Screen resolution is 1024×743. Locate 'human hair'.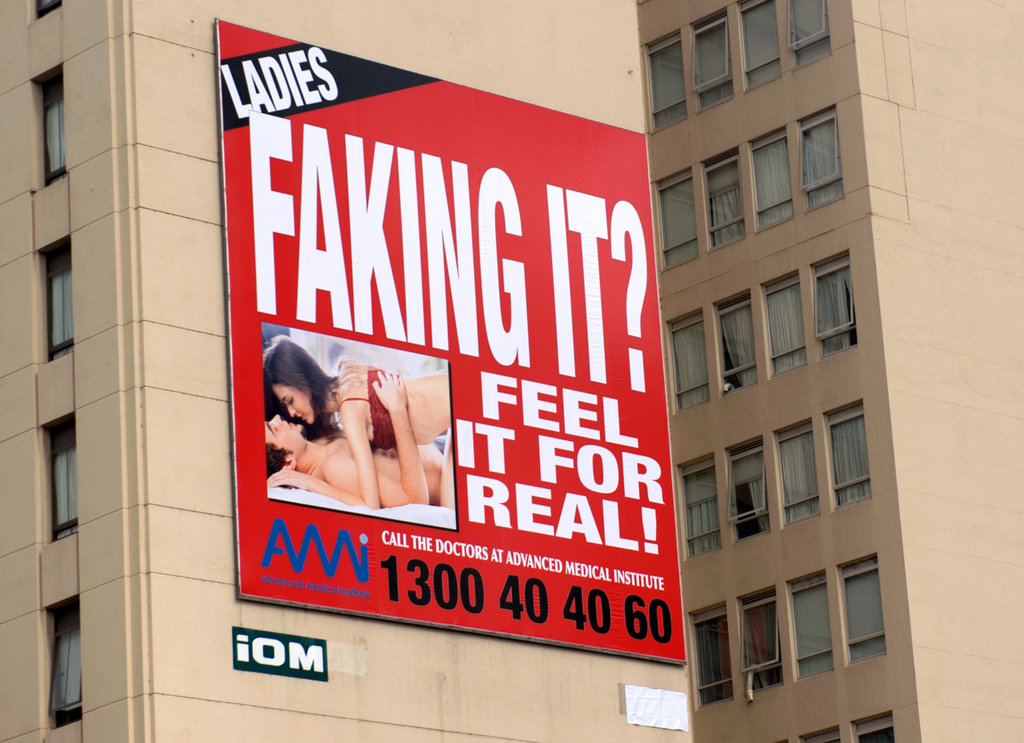
(259, 443, 284, 475).
